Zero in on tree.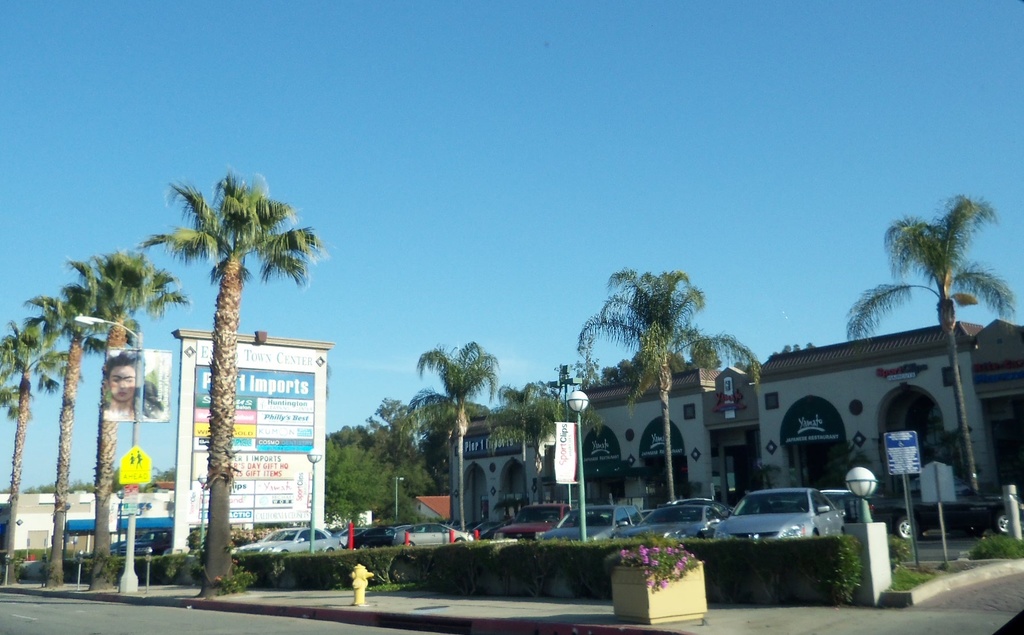
Zeroed in: (x1=576, y1=347, x2=606, y2=387).
